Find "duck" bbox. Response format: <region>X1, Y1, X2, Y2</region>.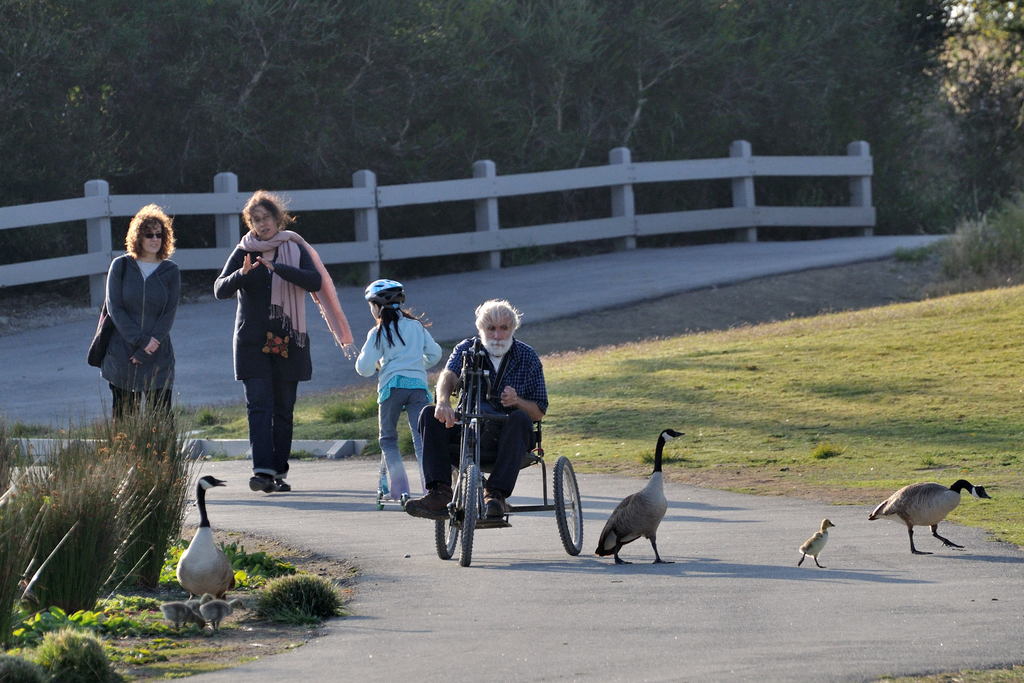
<region>797, 517, 829, 568</region>.
